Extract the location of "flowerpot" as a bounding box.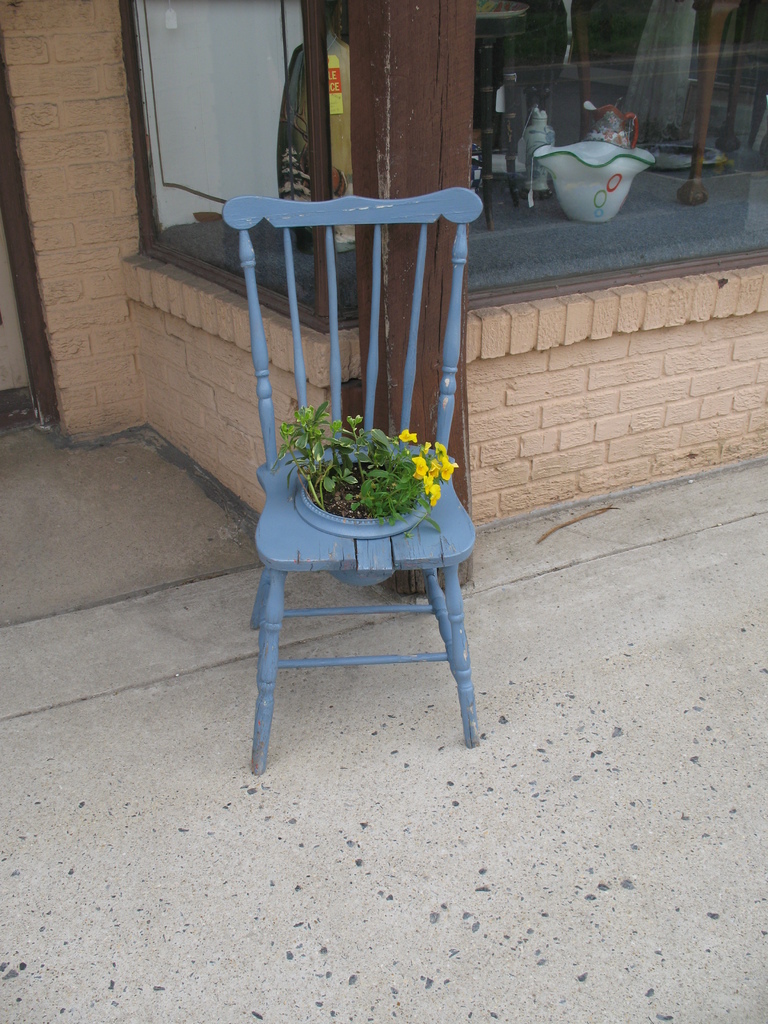
[300,473,435,532].
